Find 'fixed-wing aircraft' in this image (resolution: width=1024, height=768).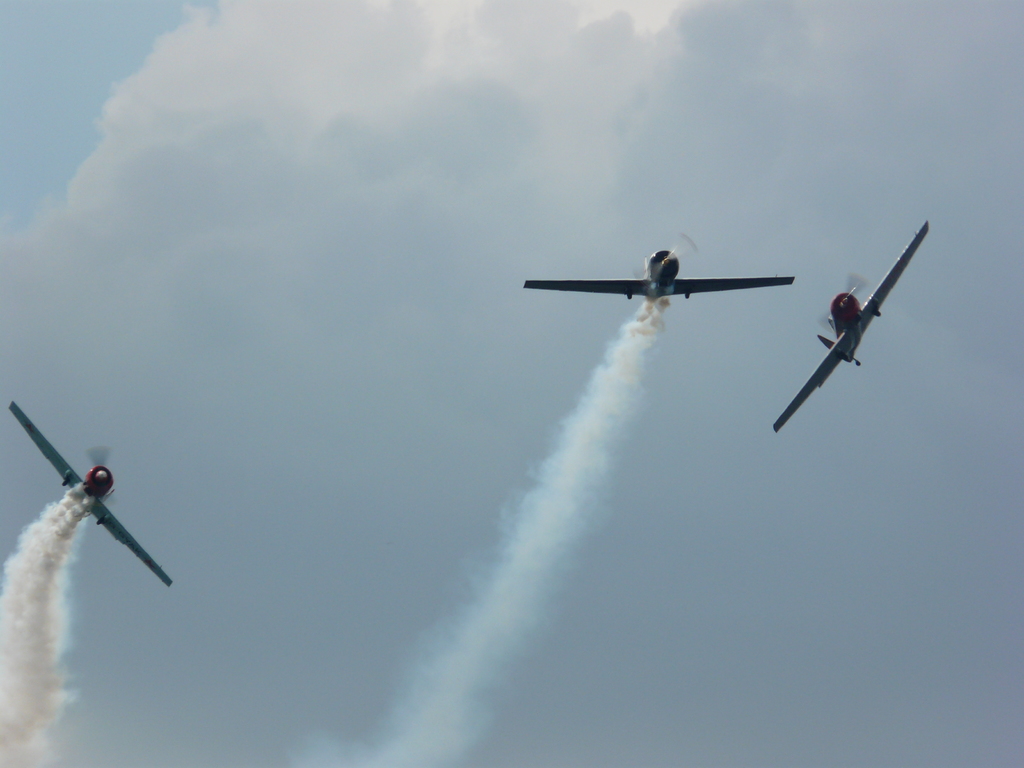
Rect(768, 223, 932, 431).
